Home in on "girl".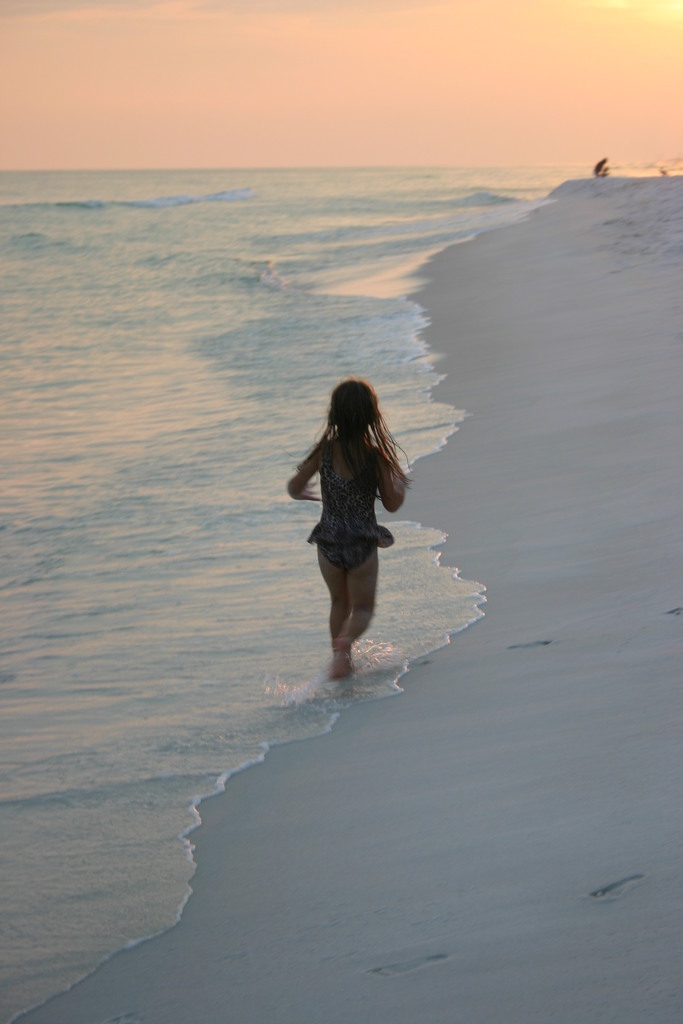
Homed in at box(277, 381, 415, 678).
